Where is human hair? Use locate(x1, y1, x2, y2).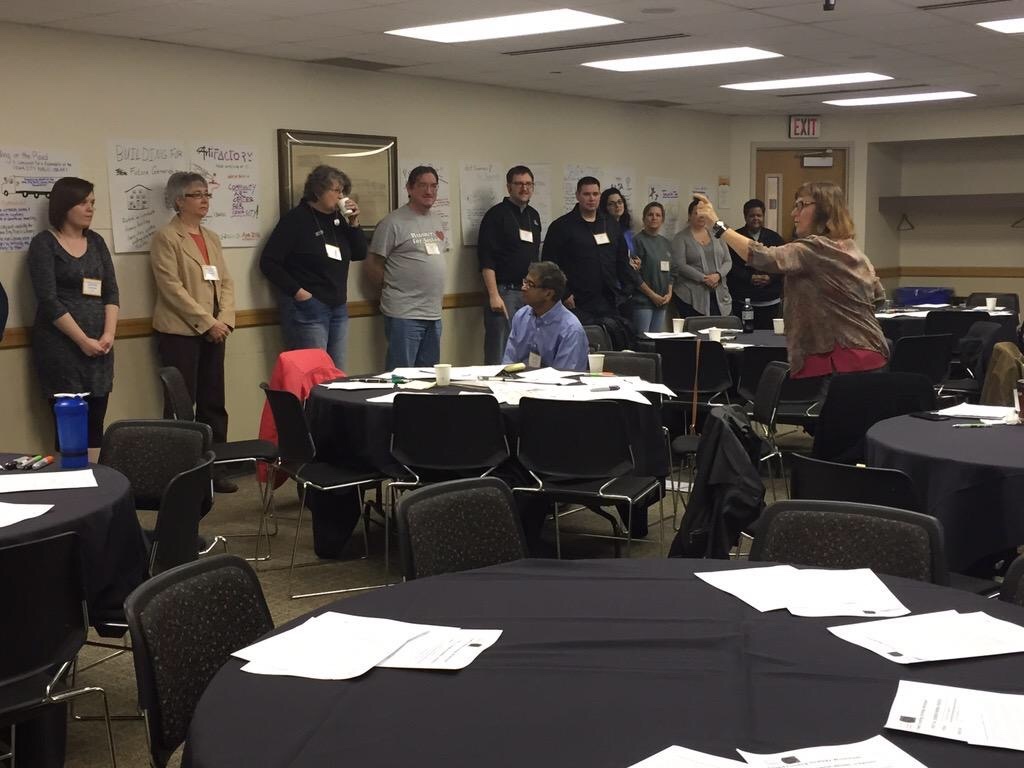
locate(743, 197, 766, 218).
